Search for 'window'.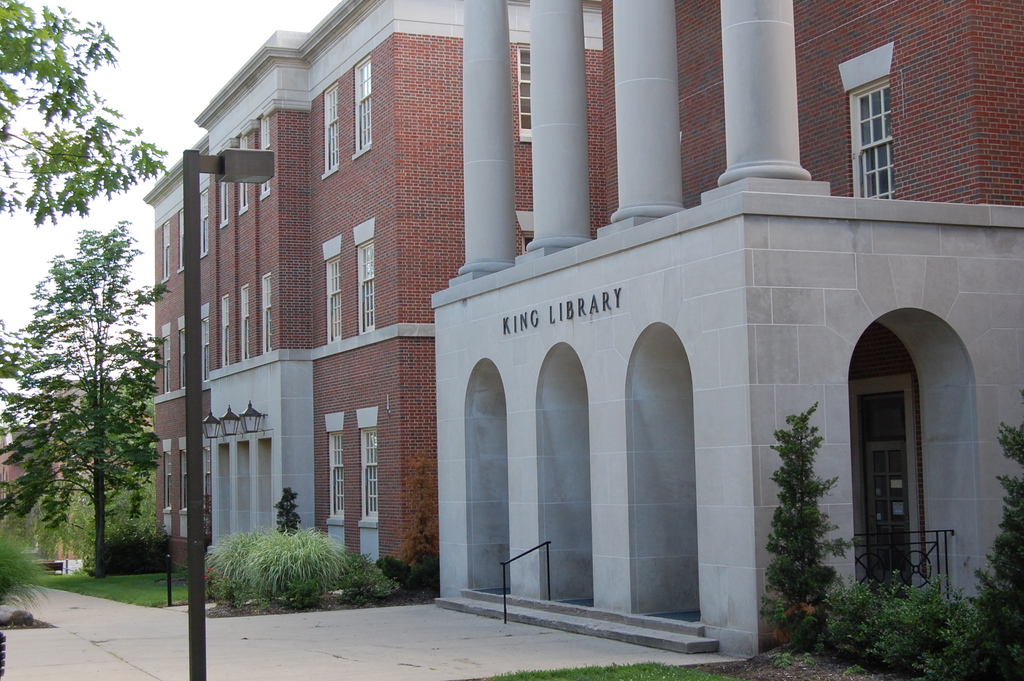
Found at 164,335,172,395.
